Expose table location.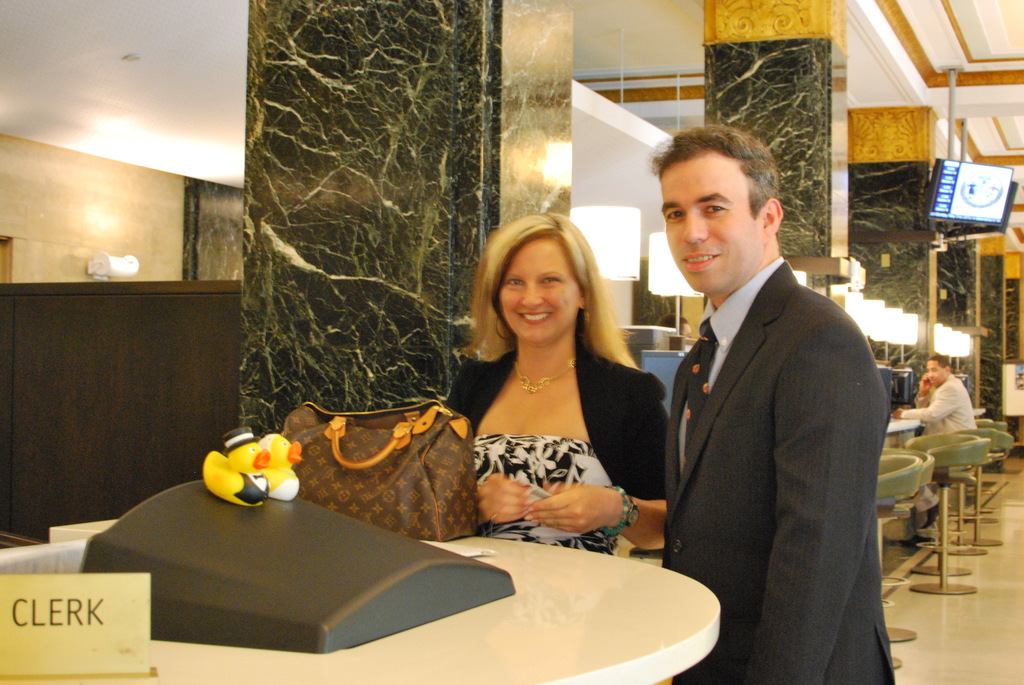
Exposed at (left=0, top=524, right=730, bottom=684).
